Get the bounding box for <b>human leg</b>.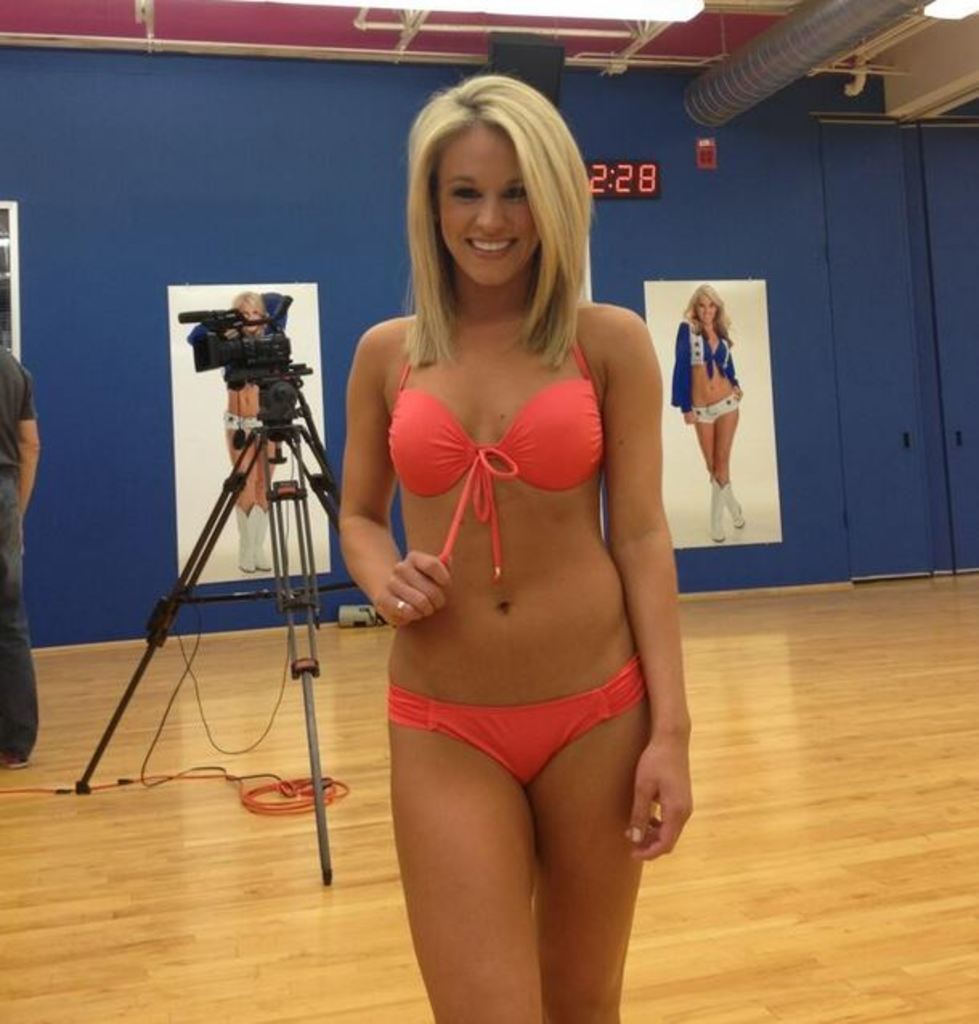
[223,416,281,568].
